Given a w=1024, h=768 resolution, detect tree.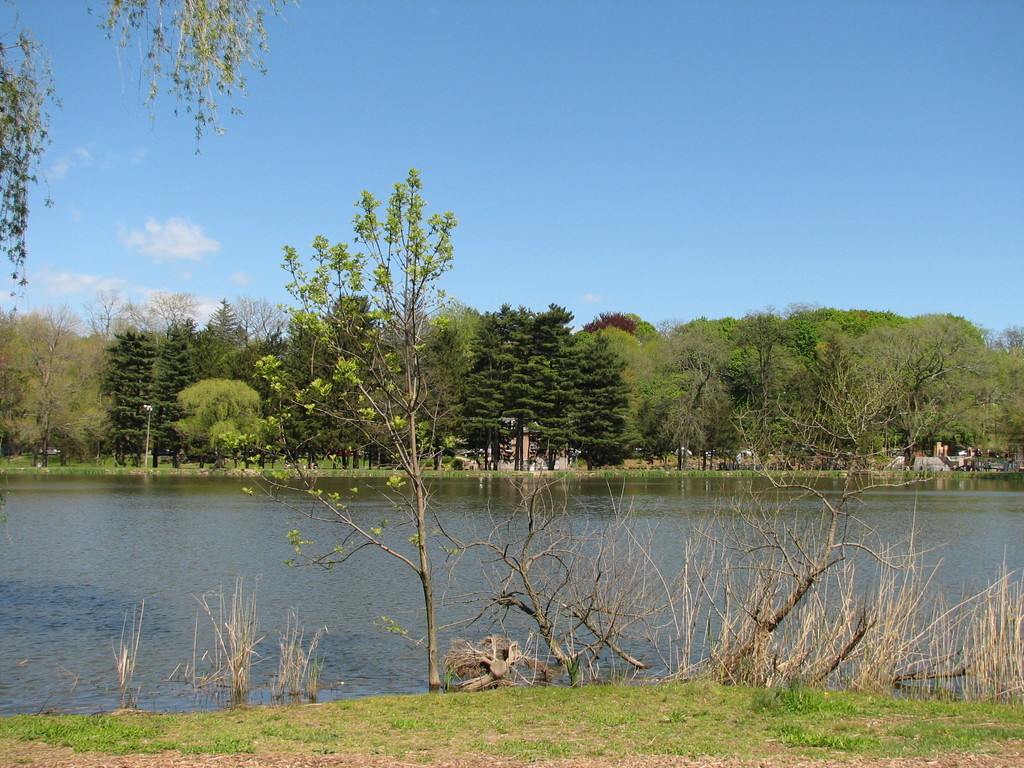
detection(440, 445, 664, 660).
